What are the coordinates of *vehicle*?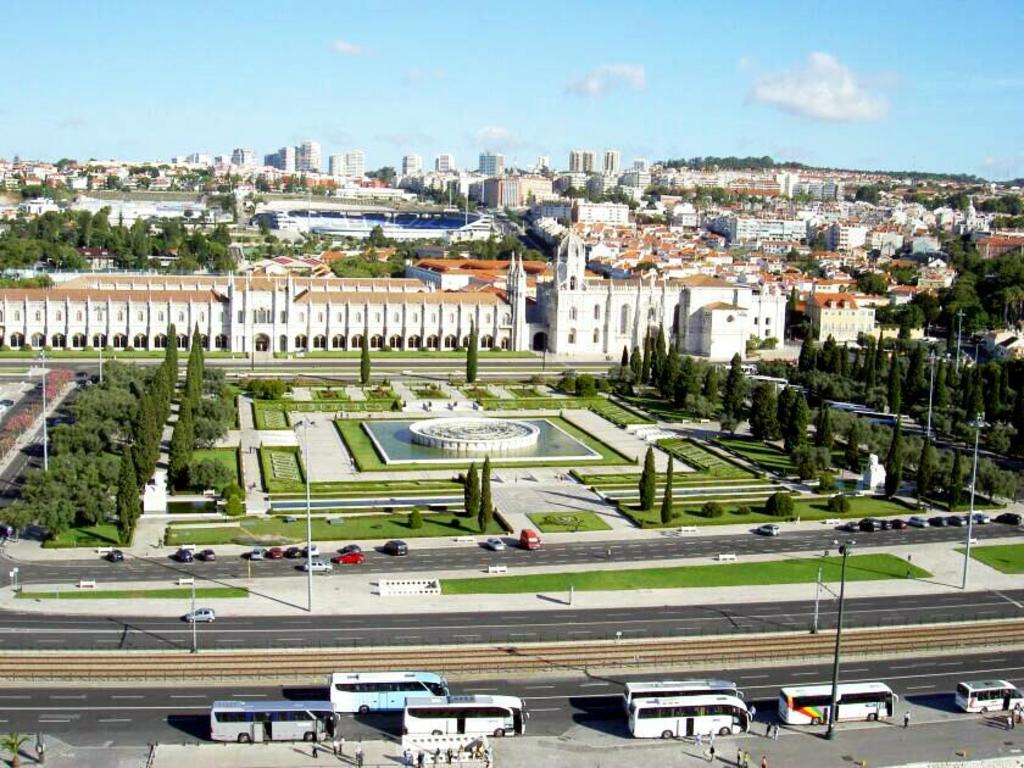
locate(329, 550, 367, 567).
